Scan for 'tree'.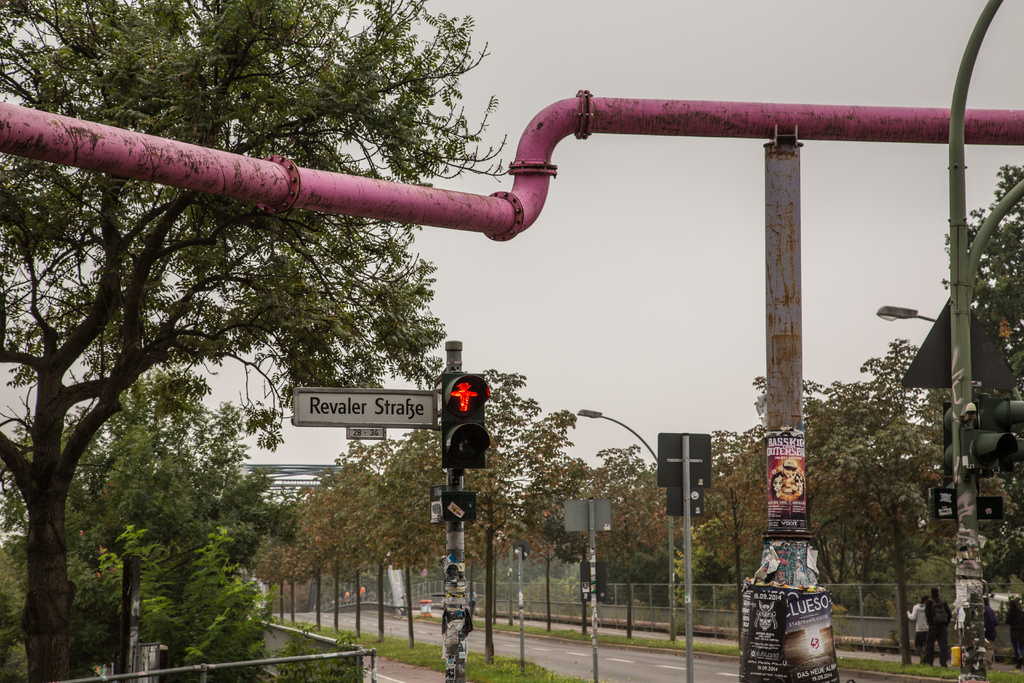
Scan result: x1=274 y1=505 x2=308 y2=617.
